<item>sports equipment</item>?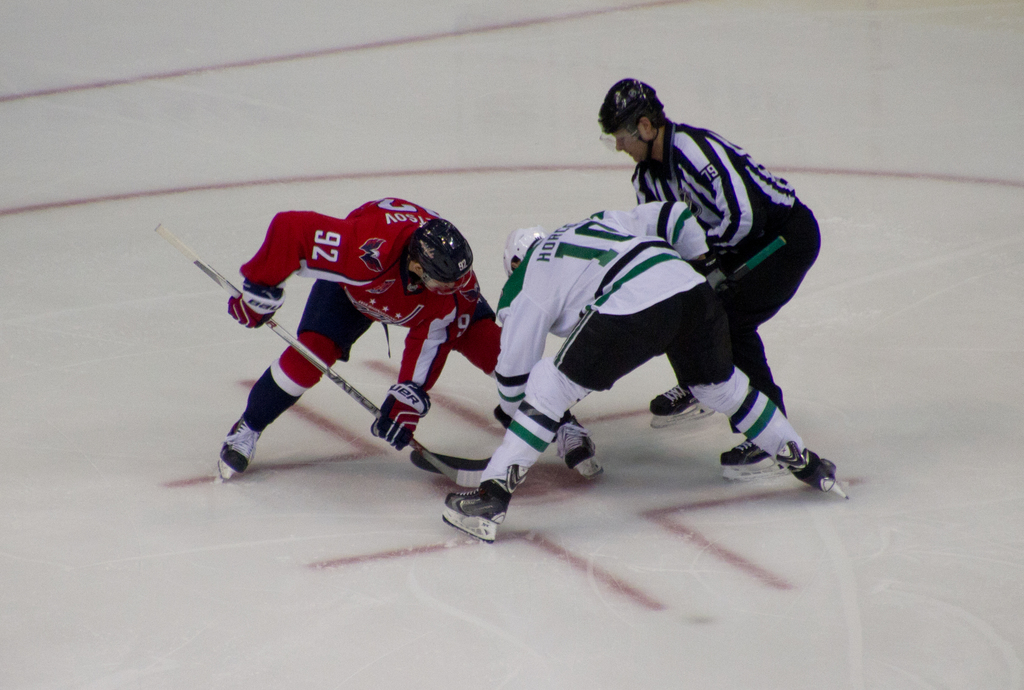
(409,449,491,477)
